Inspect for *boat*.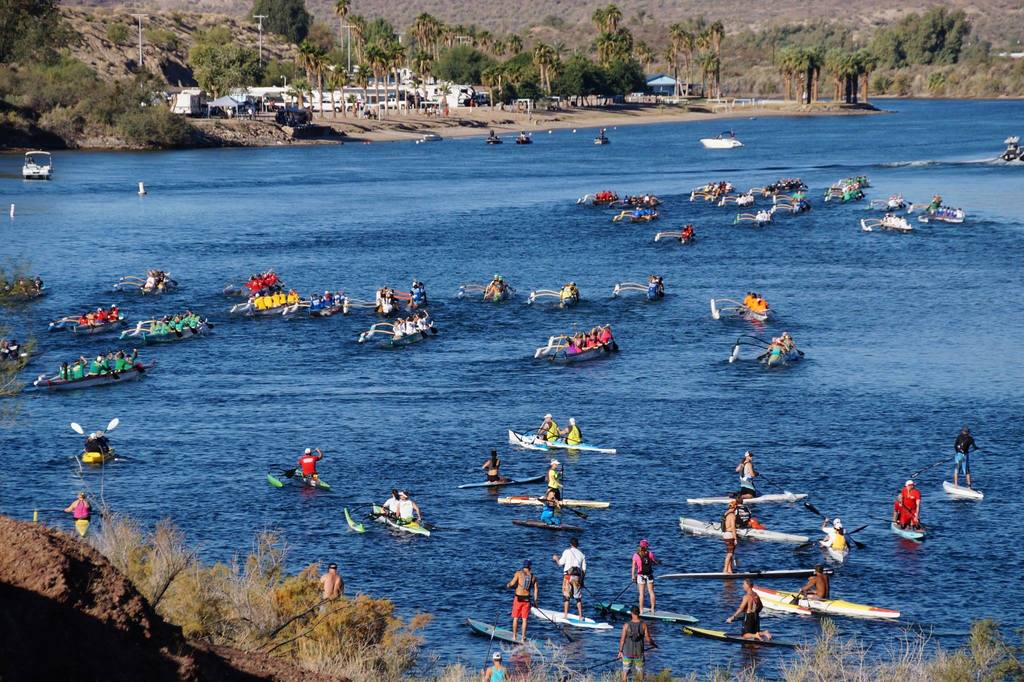
Inspection: (left=342, top=499, right=431, bottom=540).
